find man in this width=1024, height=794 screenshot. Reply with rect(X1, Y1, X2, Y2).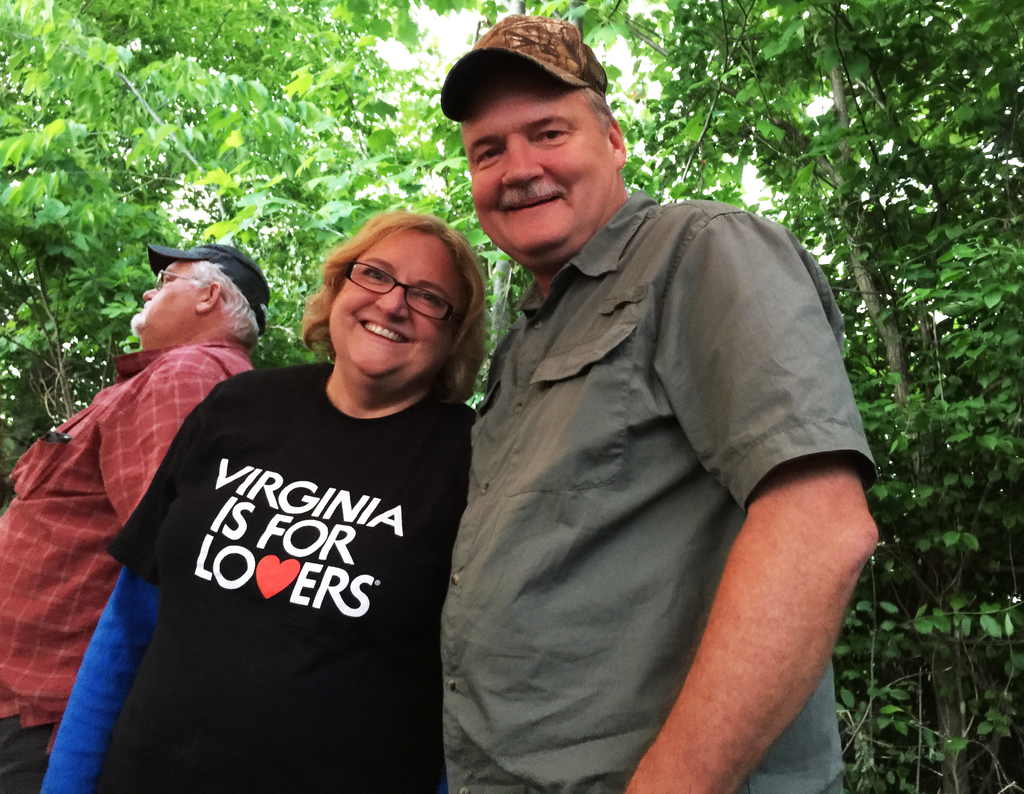
rect(0, 238, 283, 790).
